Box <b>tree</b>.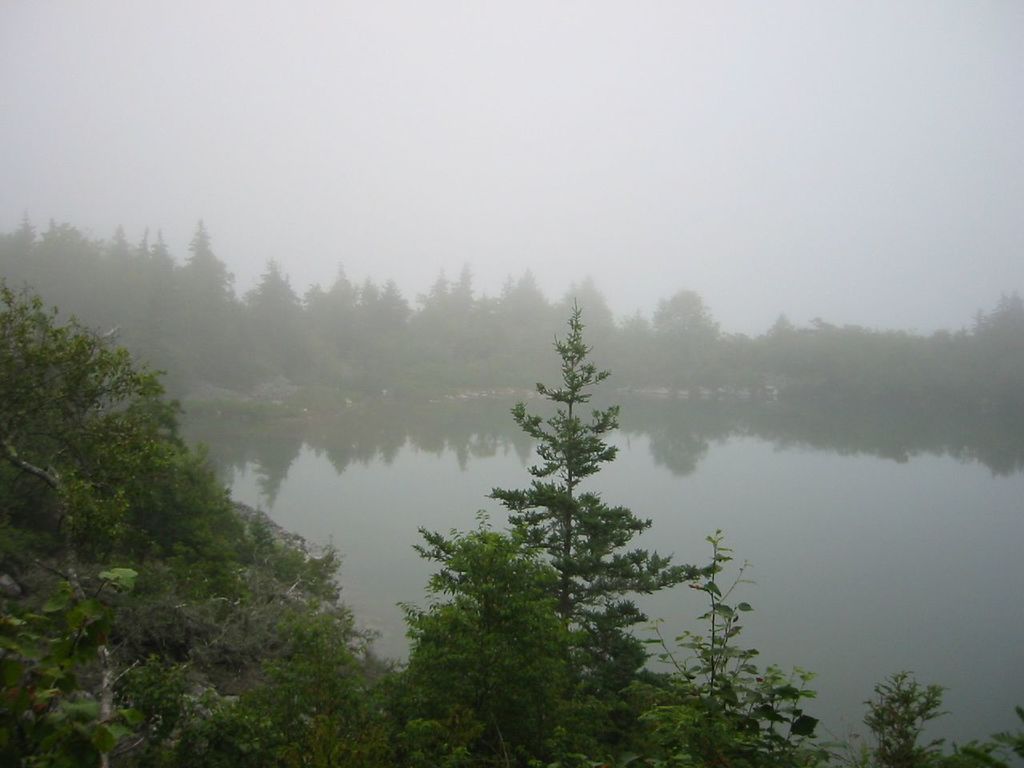
[x1=122, y1=218, x2=174, y2=394].
